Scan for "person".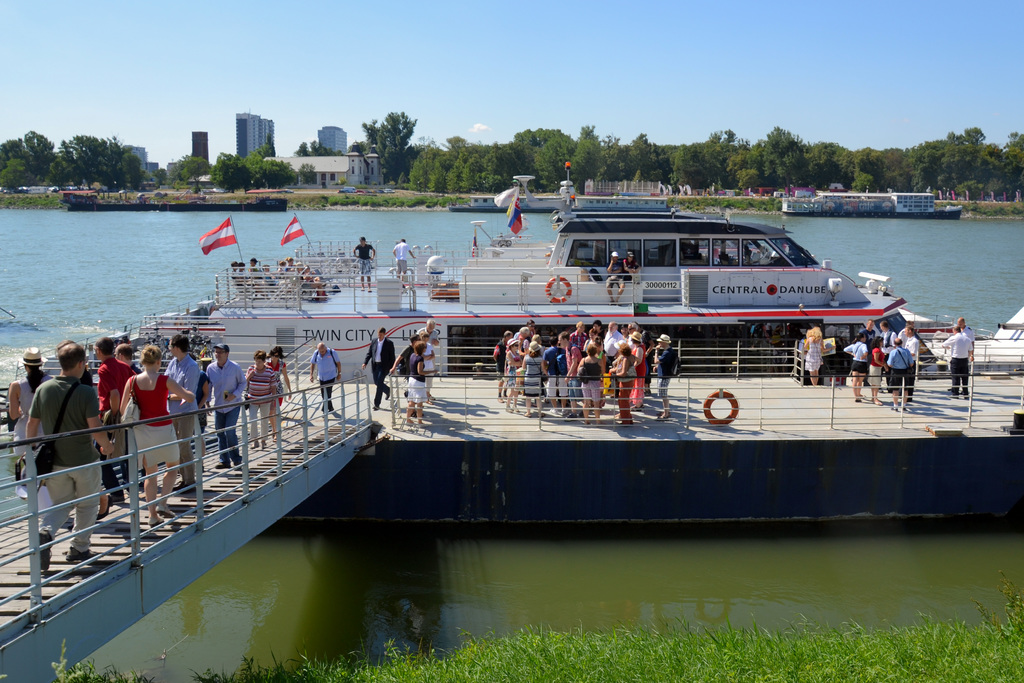
Scan result: <bbox>402, 337, 438, 420</bbox>.
